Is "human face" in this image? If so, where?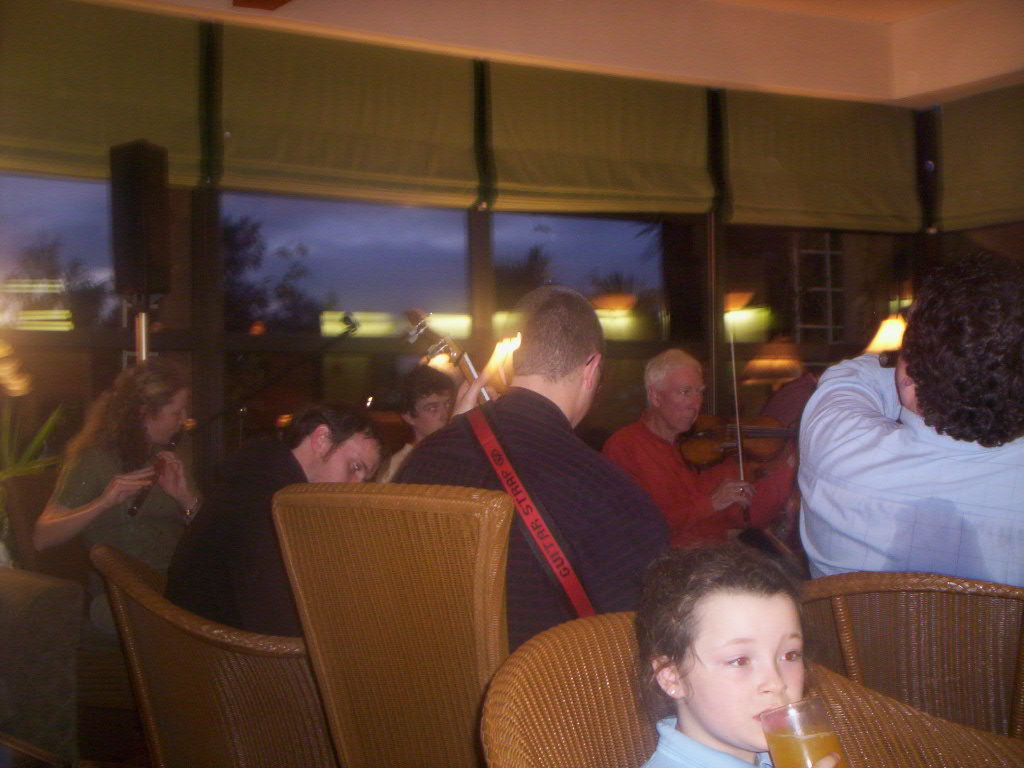
Yes, at 680,591,805,744.
